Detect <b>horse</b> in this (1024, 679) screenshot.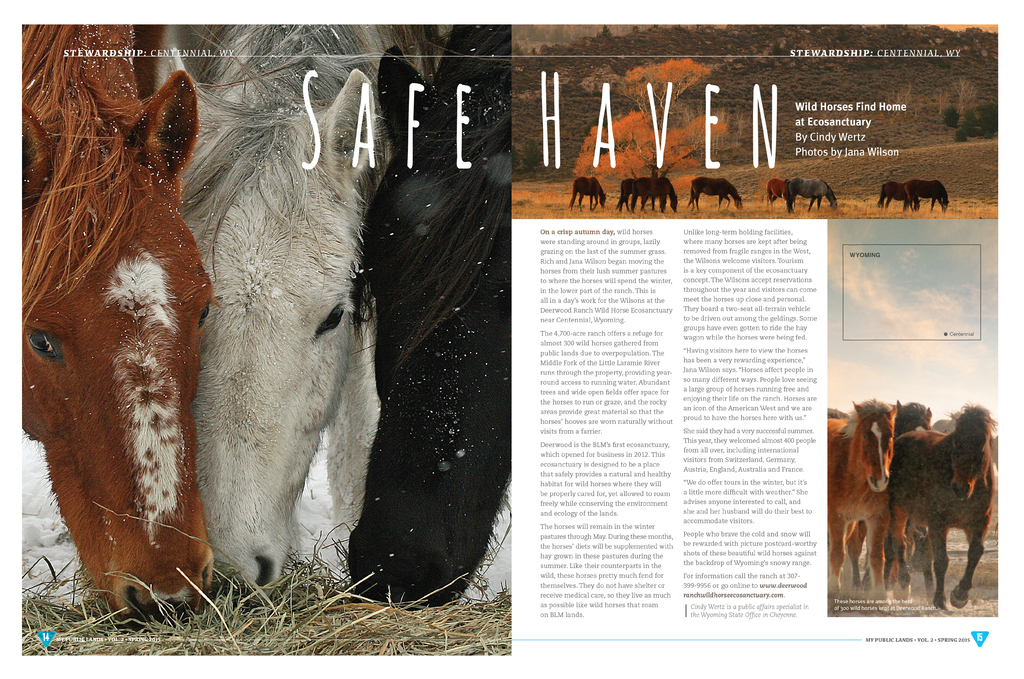
Detection: (825,401,932,602).
